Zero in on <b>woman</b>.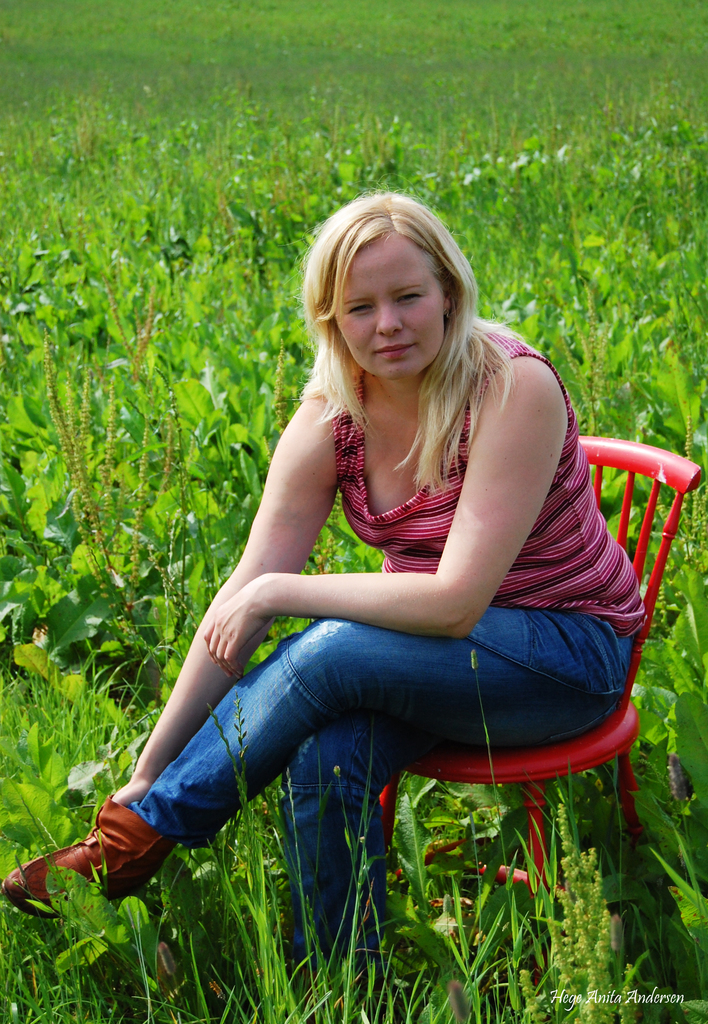
Zeroed in: 147:185:602:961.
